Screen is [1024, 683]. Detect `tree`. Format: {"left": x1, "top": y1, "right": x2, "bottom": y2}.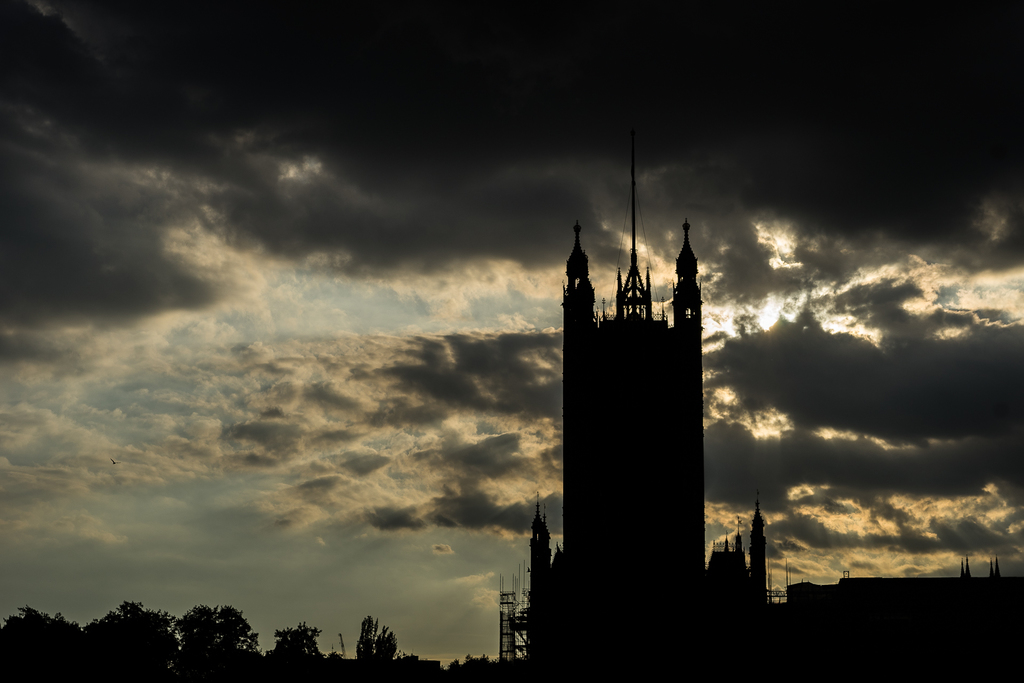
{"left": 259, "top": 622, "right": 326, "bottom": 677}.
